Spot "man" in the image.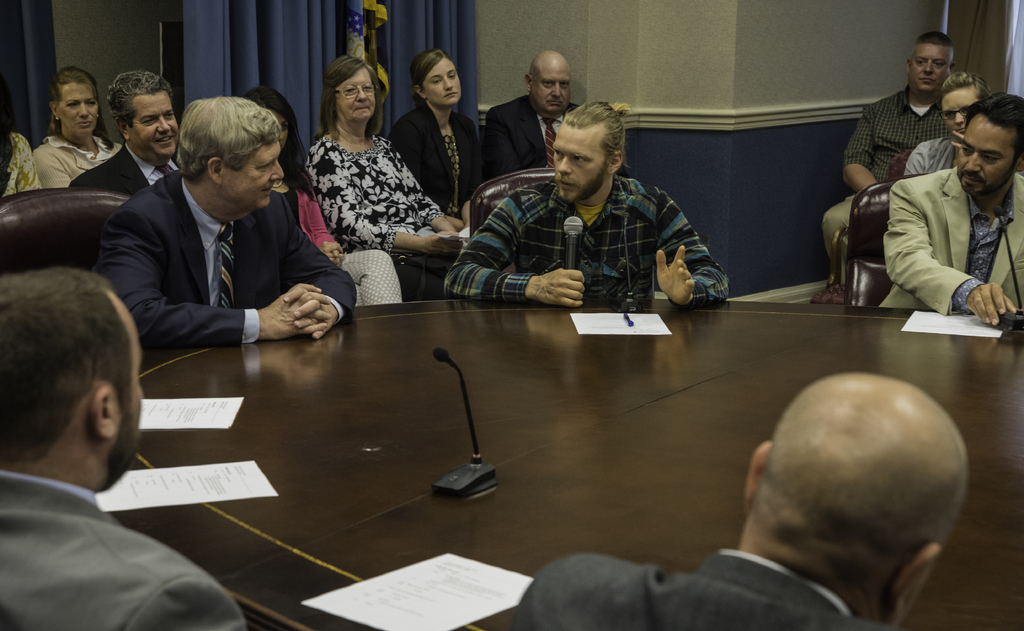
"man" found at crop(87, 92, 356, 344).
